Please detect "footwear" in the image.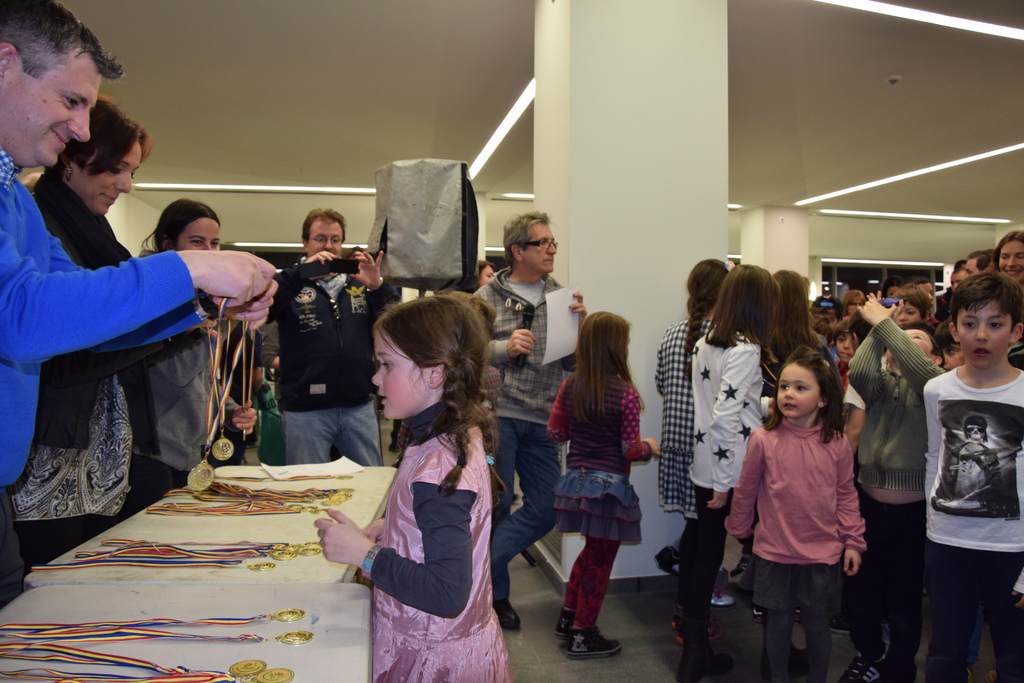
[569, 632, 620, 659].
